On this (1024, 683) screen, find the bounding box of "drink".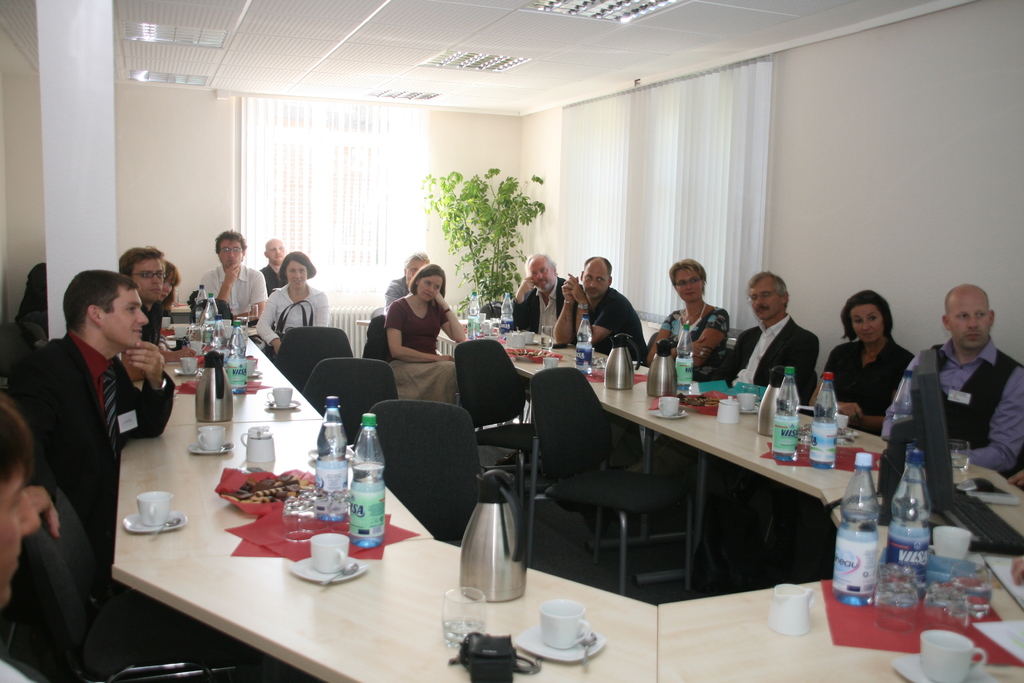
Bounding box: 772 382 801 463.
